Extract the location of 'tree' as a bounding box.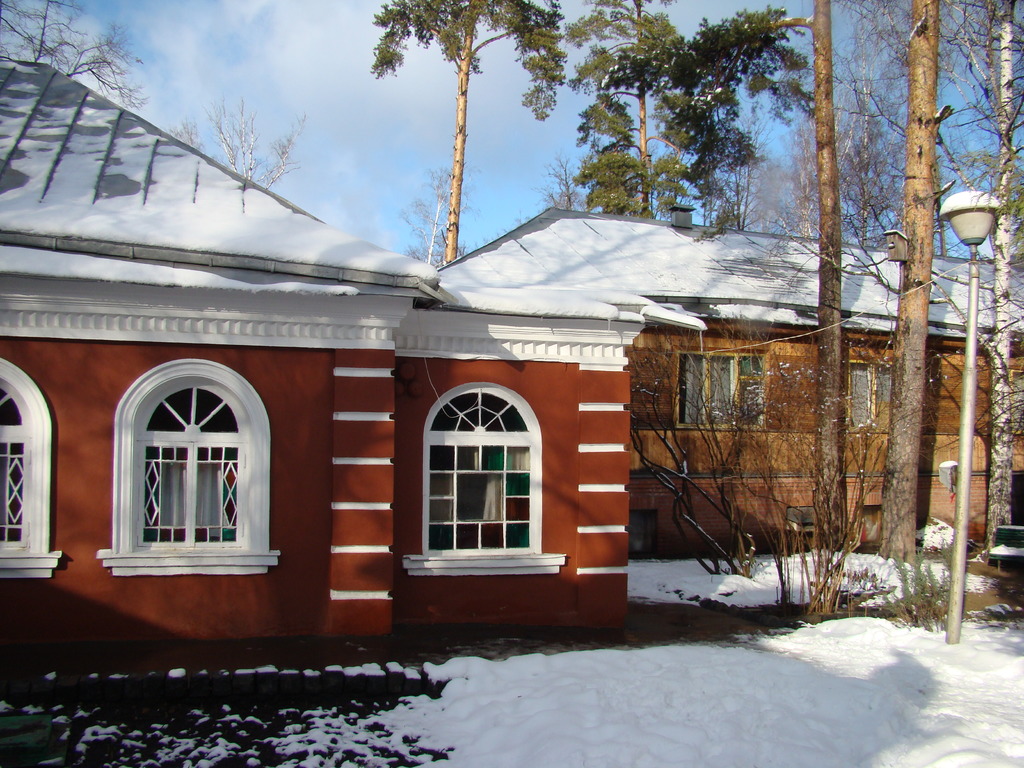
{"left": 360, "top": 0, "right": 572, "bottom": 271}.
